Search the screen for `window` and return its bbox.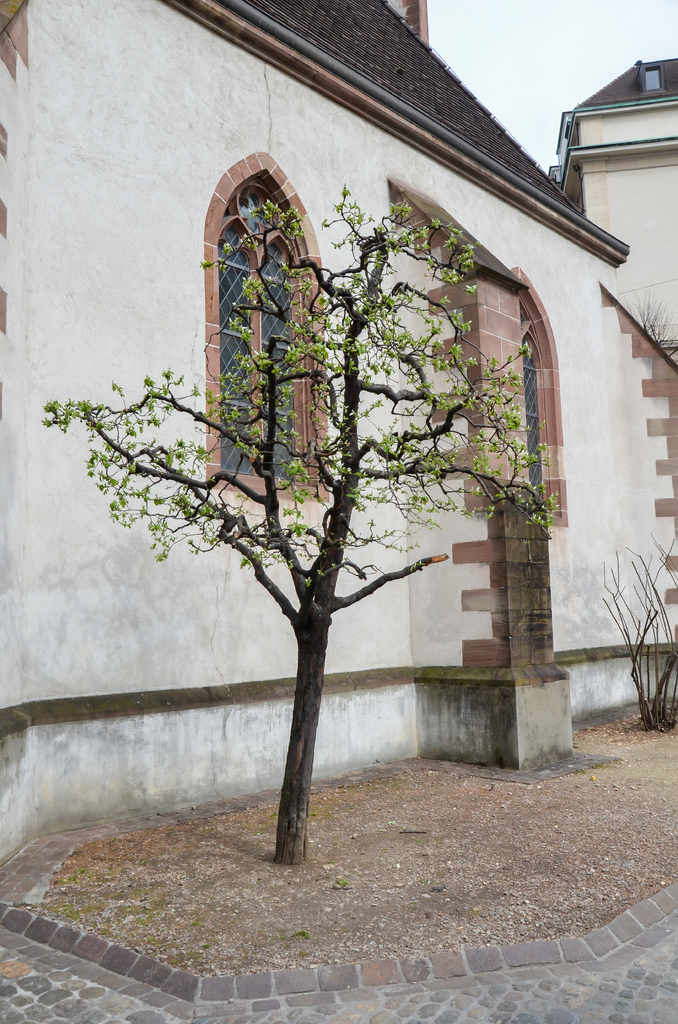
Found: locate(210, 177, 336, 493).
